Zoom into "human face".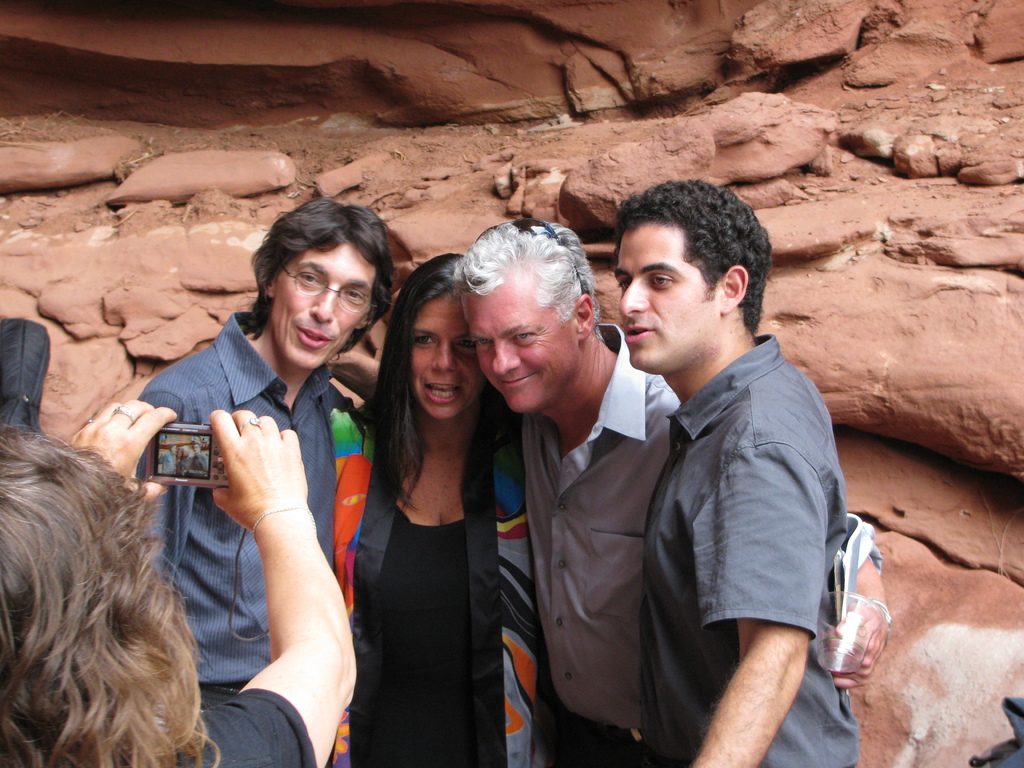
Zoom target: <box>456,280,577,420</box>.
